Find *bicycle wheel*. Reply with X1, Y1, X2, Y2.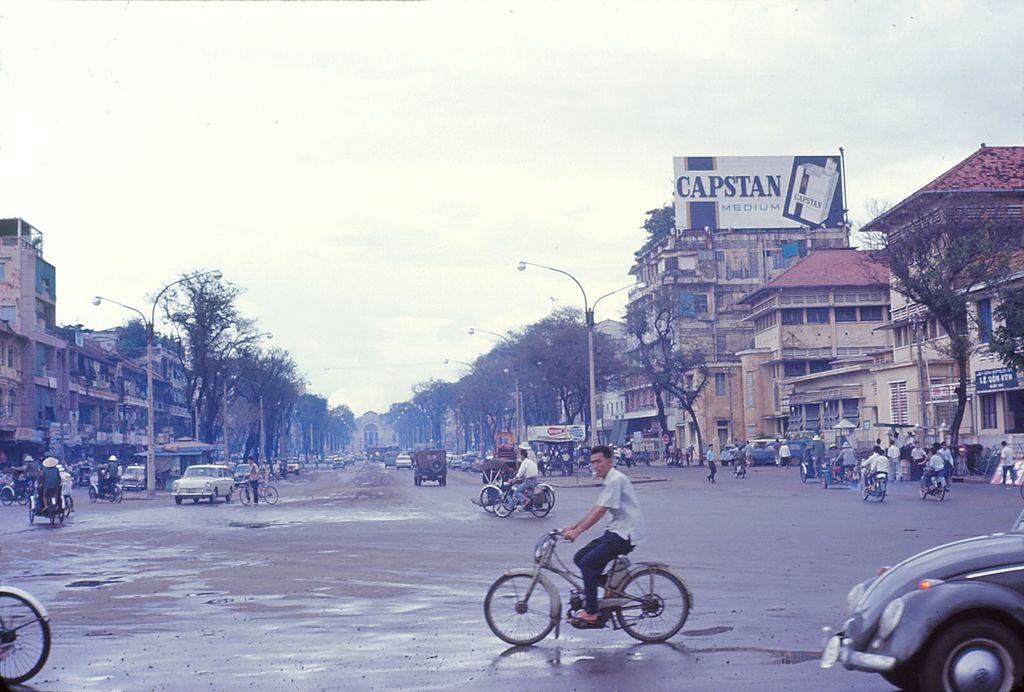
262, 484, 274, 503.
